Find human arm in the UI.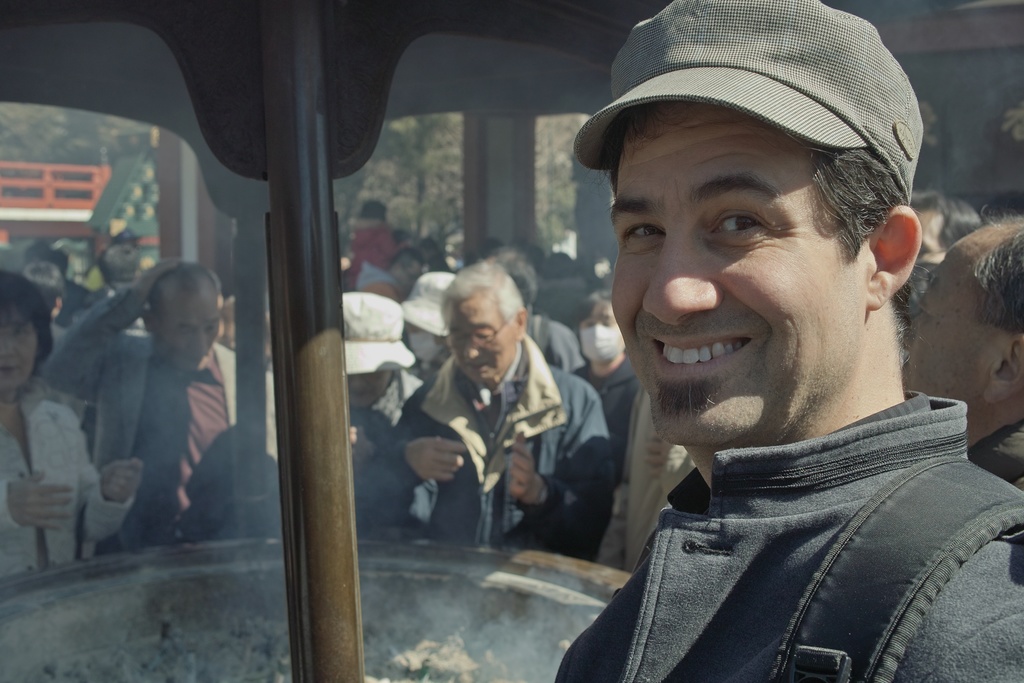
UI element at select_region(505, 390, 620, 551).
